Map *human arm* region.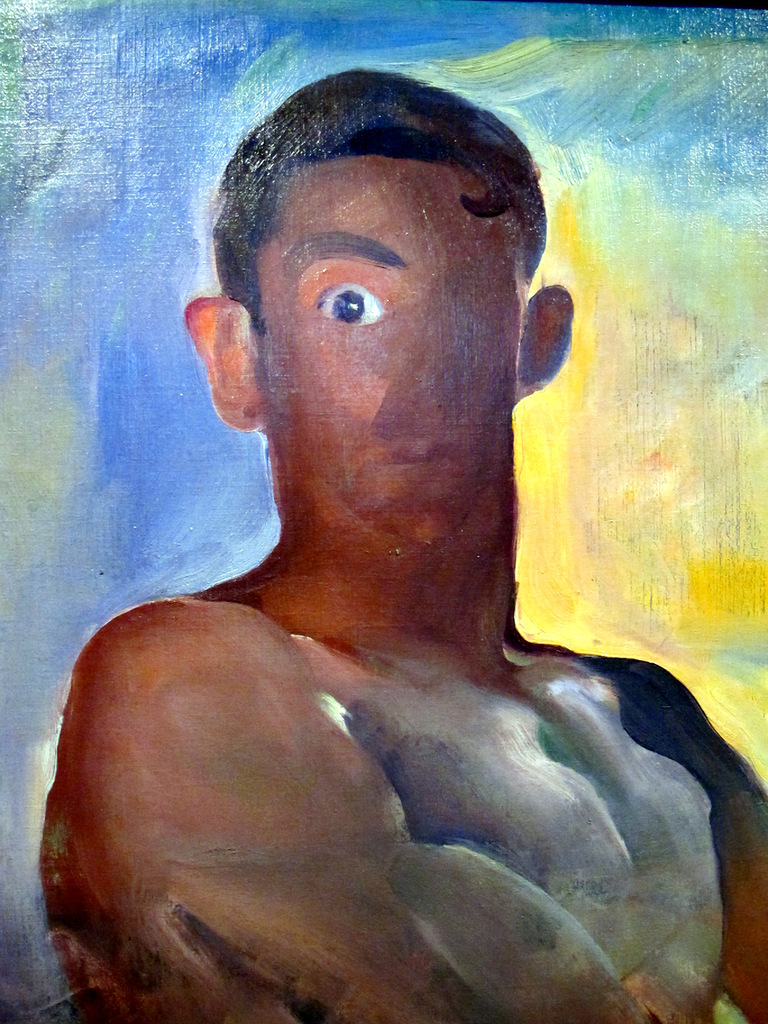
Mapped to detection(92, 578, 687, 981).
